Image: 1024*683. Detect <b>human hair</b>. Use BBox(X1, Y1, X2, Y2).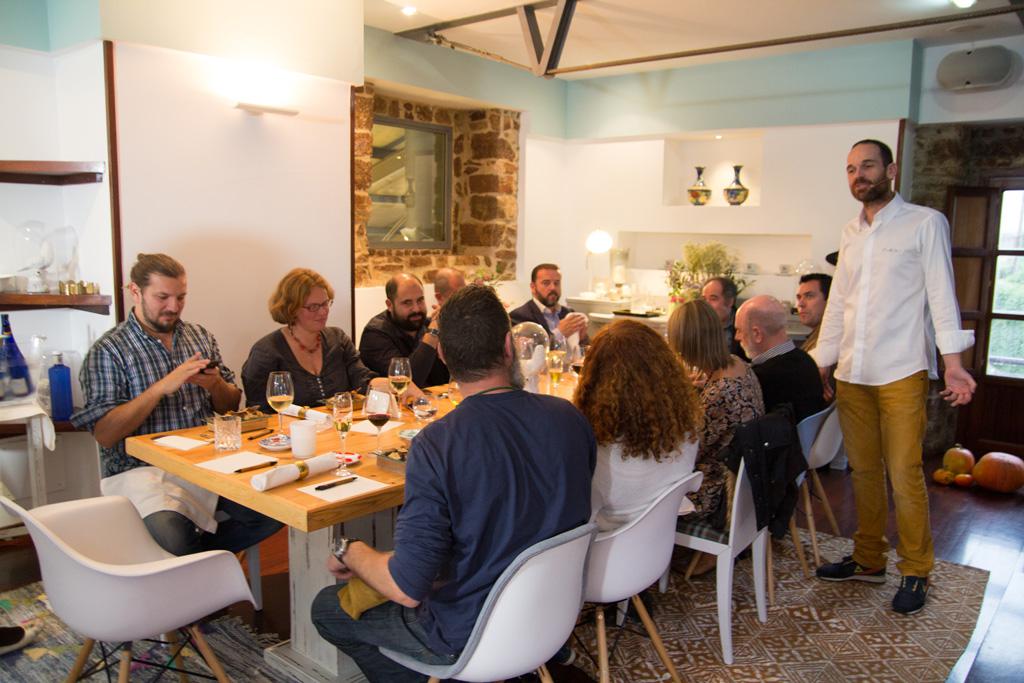
BBox(268, 268, 333, 326).
